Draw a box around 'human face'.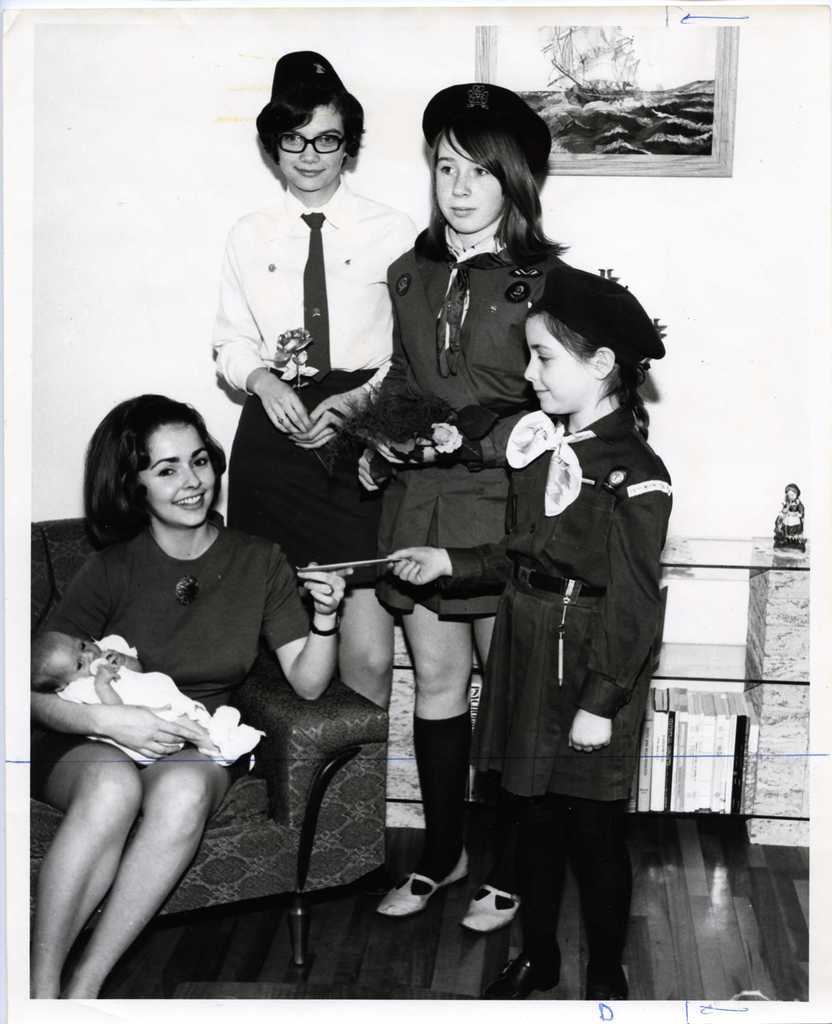
detection(279, 102, 347, 189).
